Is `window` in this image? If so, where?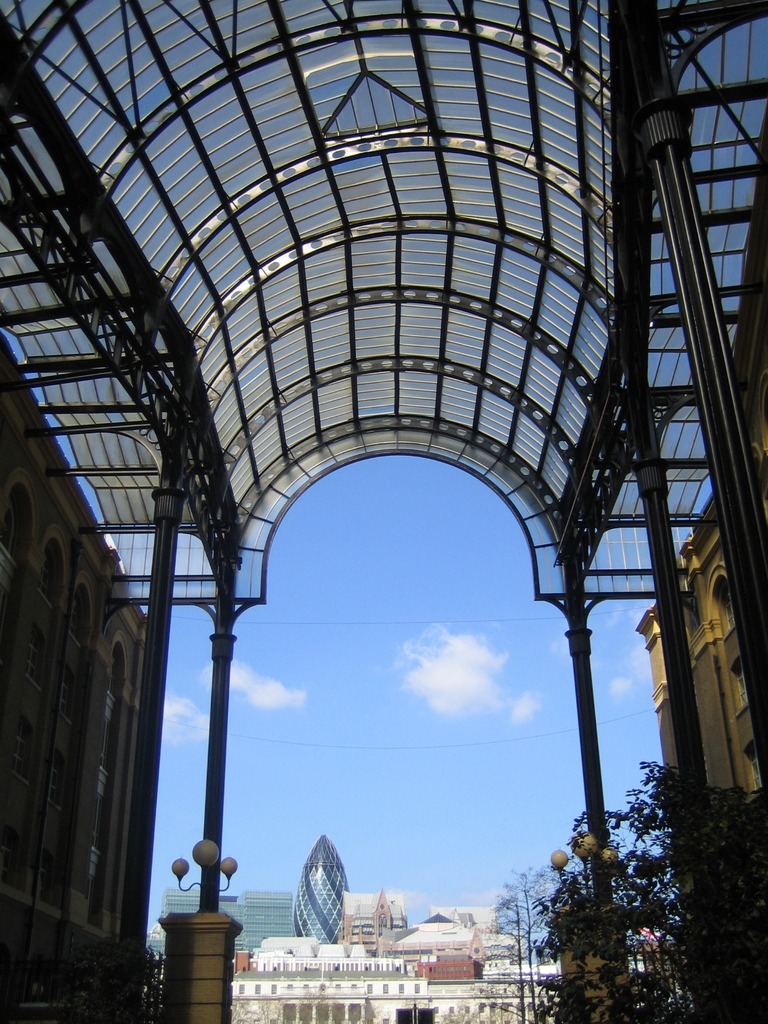
Yes, at [744,728,763,802].
